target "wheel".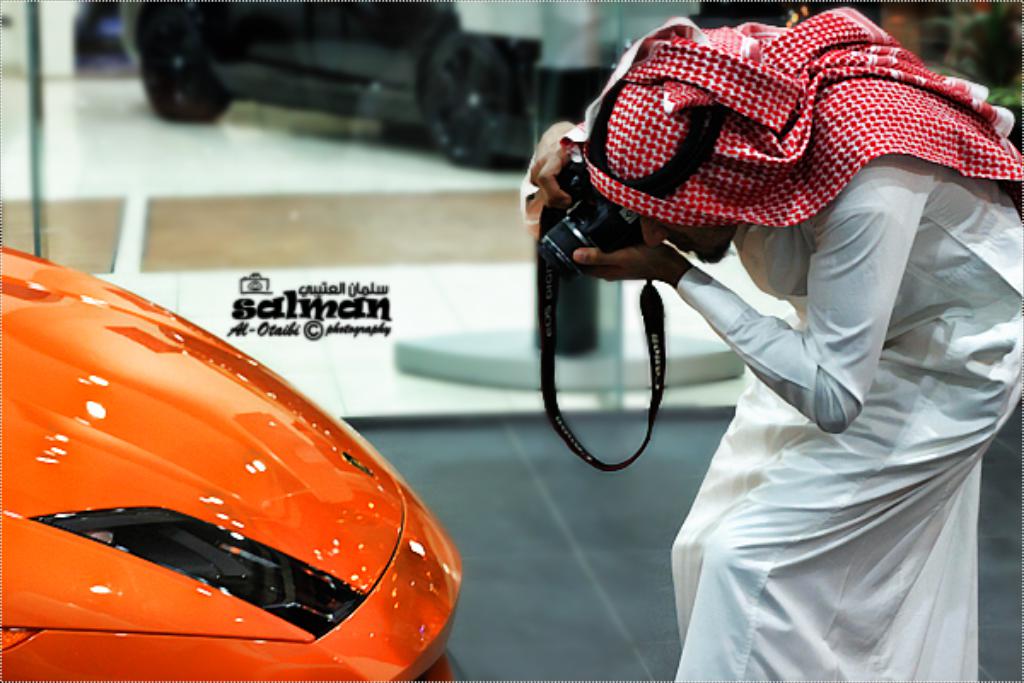
Target region: [415, 27, 529, 169].
